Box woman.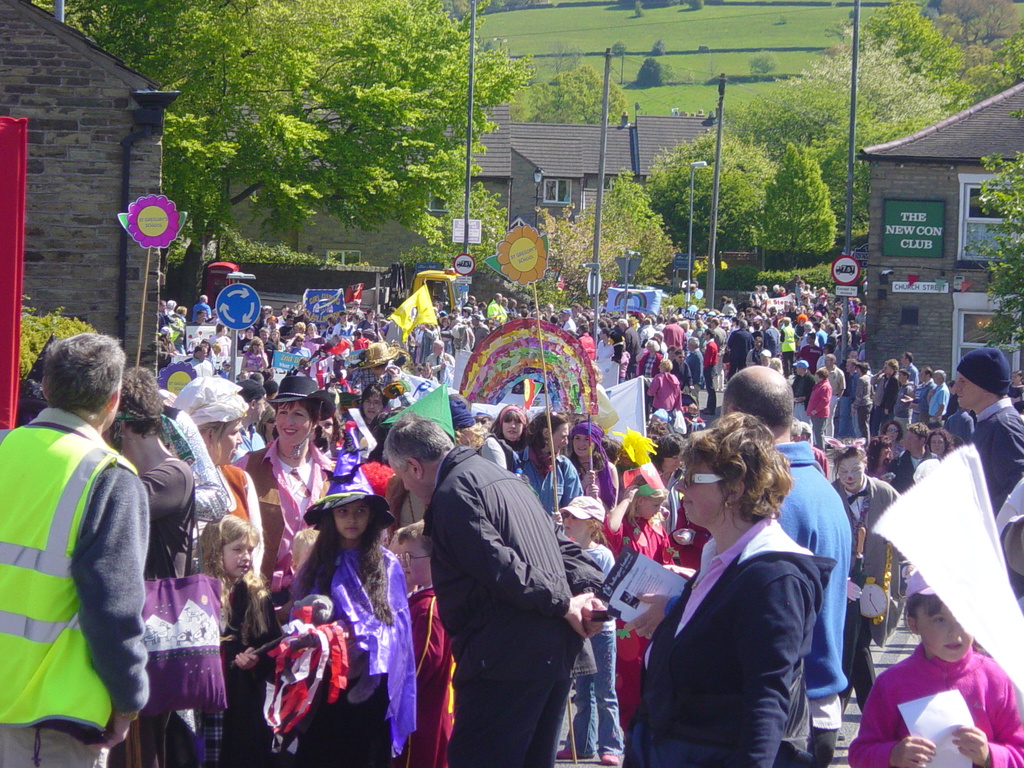
(x1=269, y1=326, x2=287, y2=354).
